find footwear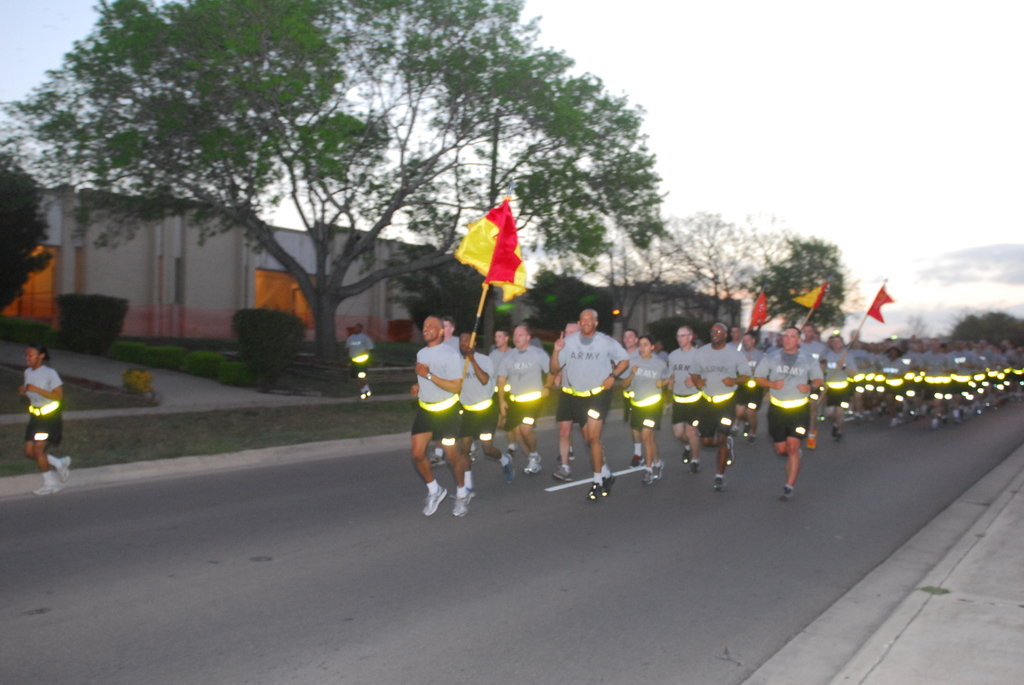
467:487:475:503
